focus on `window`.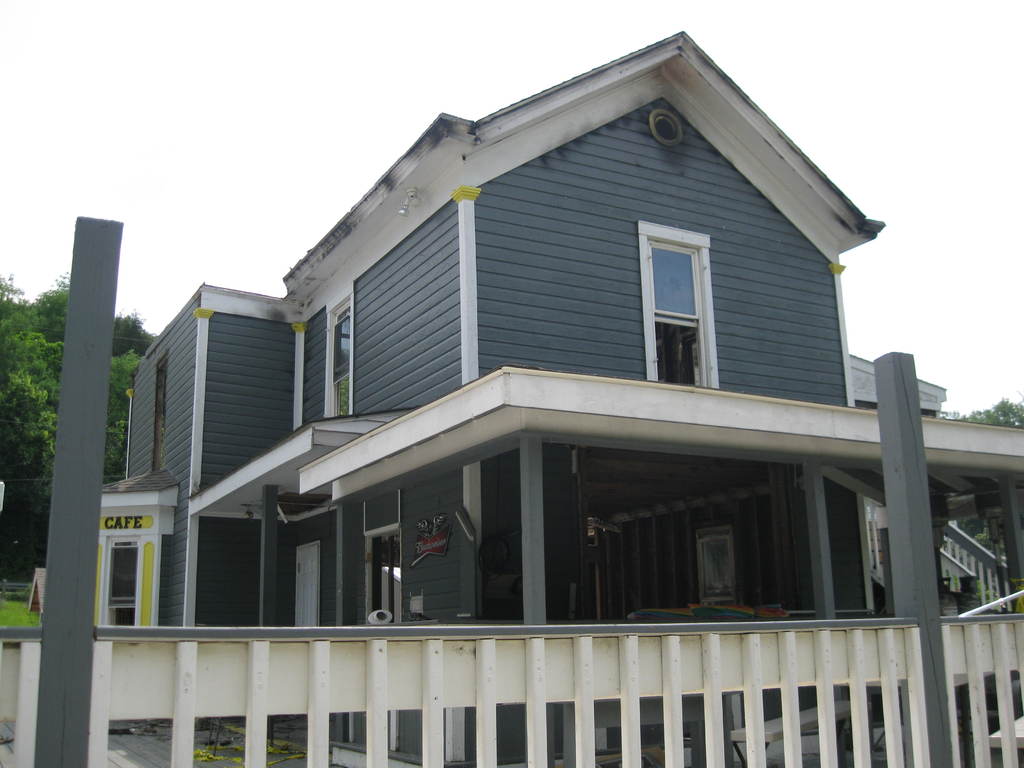
Focused at x1=367, y1=528, x2=400, y2=625.
